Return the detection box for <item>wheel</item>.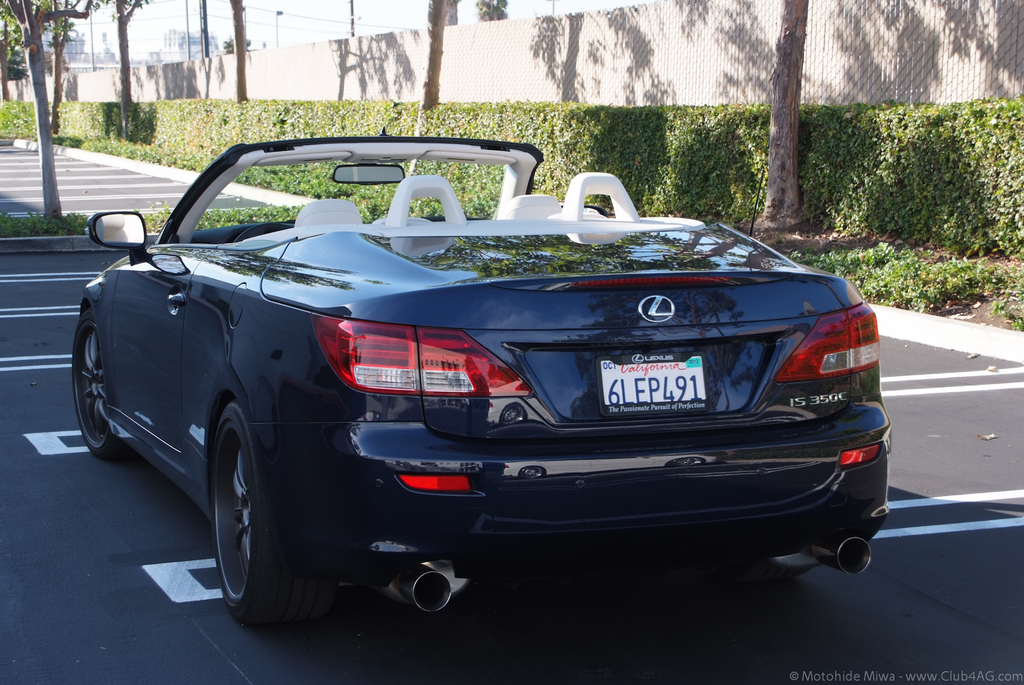
box=[73, 310, 130, 460].
